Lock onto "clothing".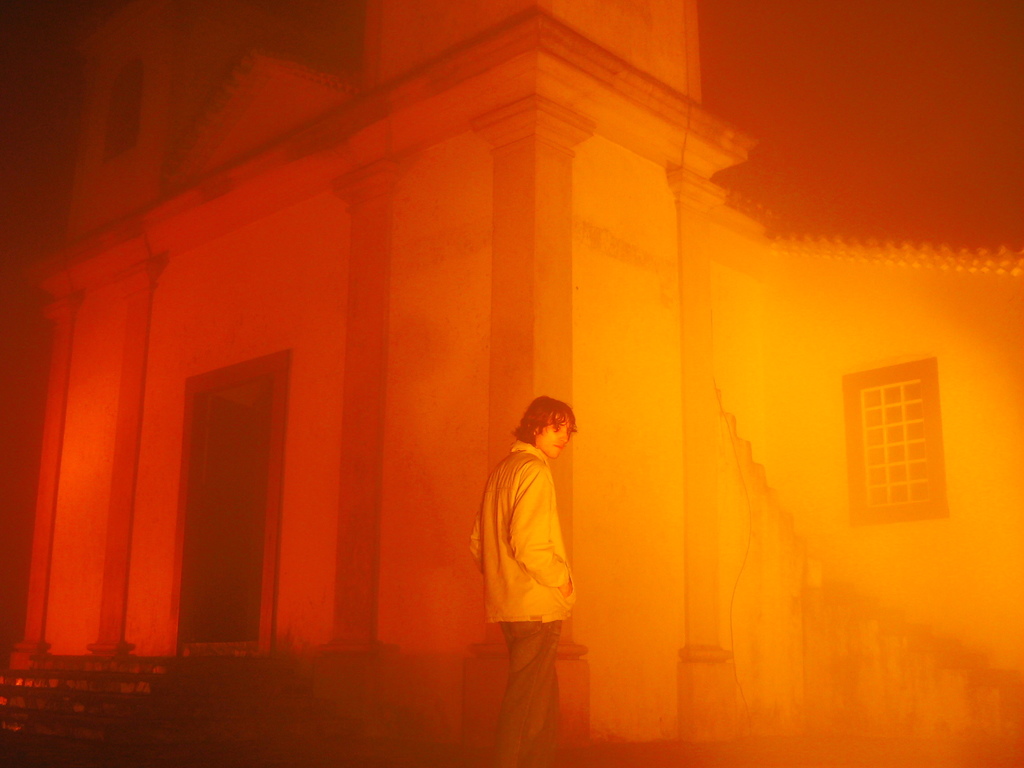
Locked: left=497, top=621, right=564, bottom=767.
